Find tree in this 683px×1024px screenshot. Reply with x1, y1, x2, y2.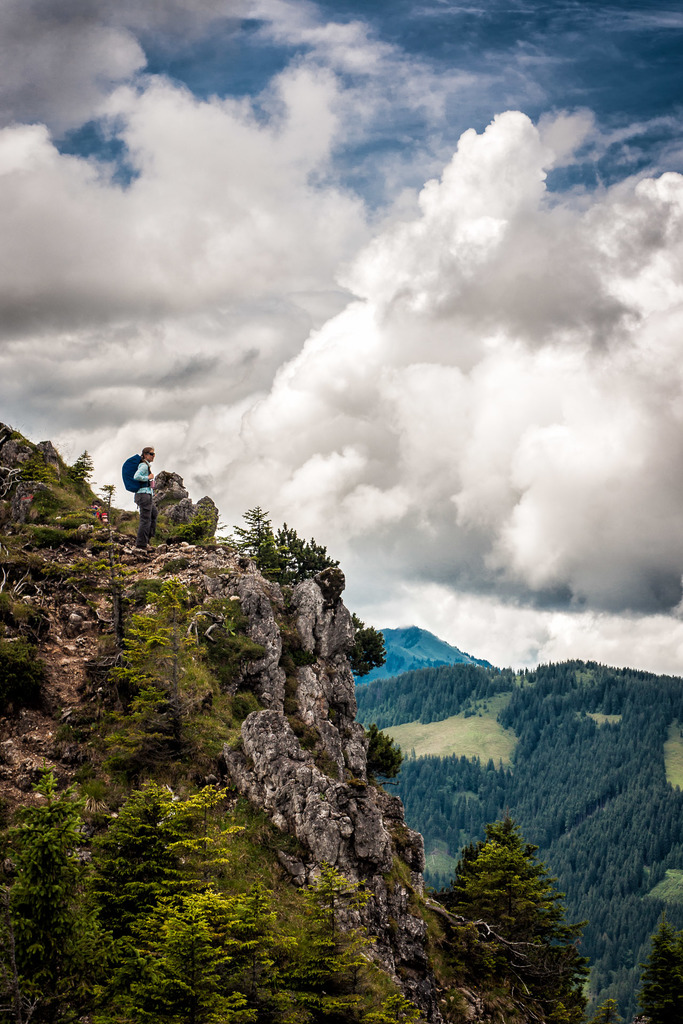
445, 815, 594, 1021.
